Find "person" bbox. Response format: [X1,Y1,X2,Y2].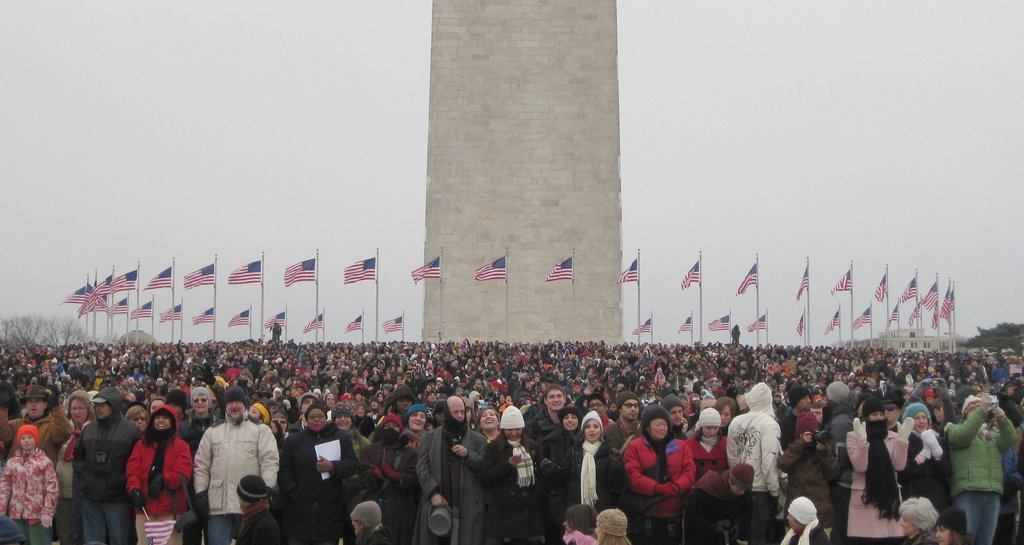
[275,405,357,544].
